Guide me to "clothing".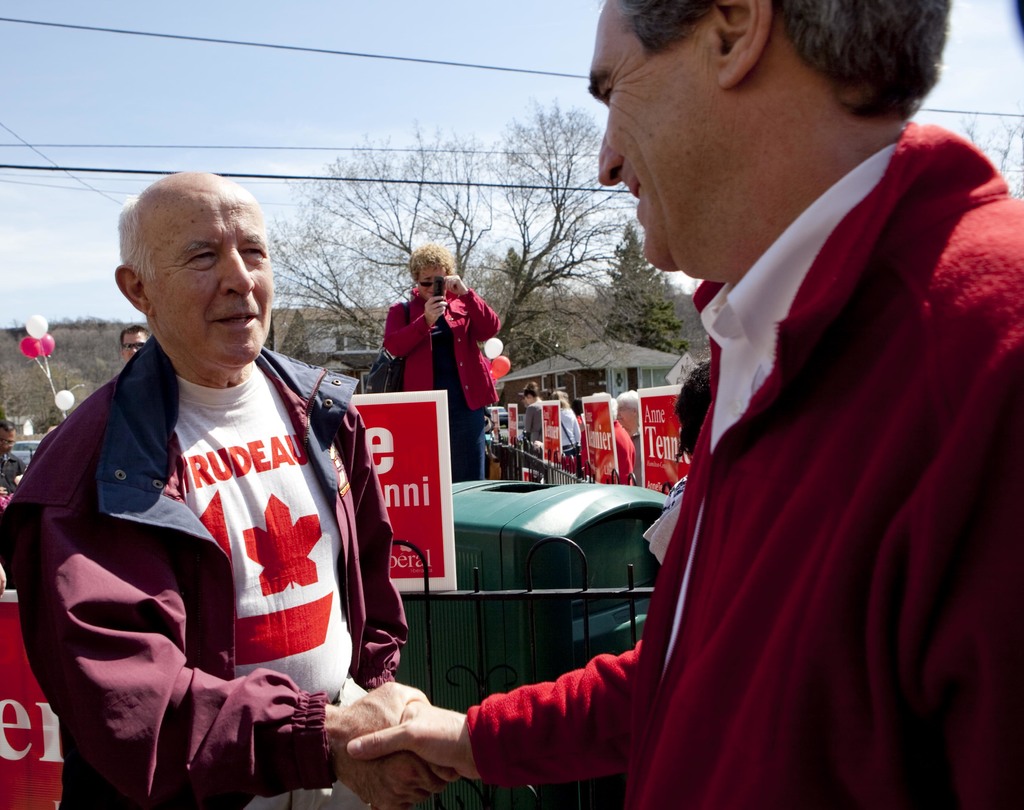
Guidance: pyautogui.locateOnScreen(526, 394, 545, 444).
